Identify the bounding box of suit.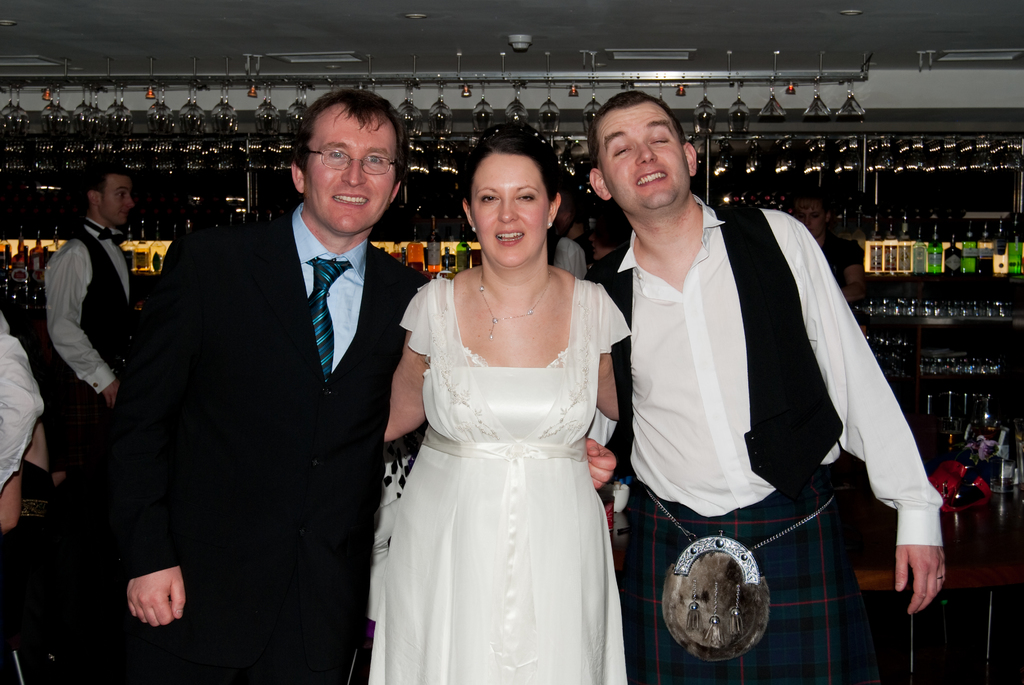
108:209:432:684.
